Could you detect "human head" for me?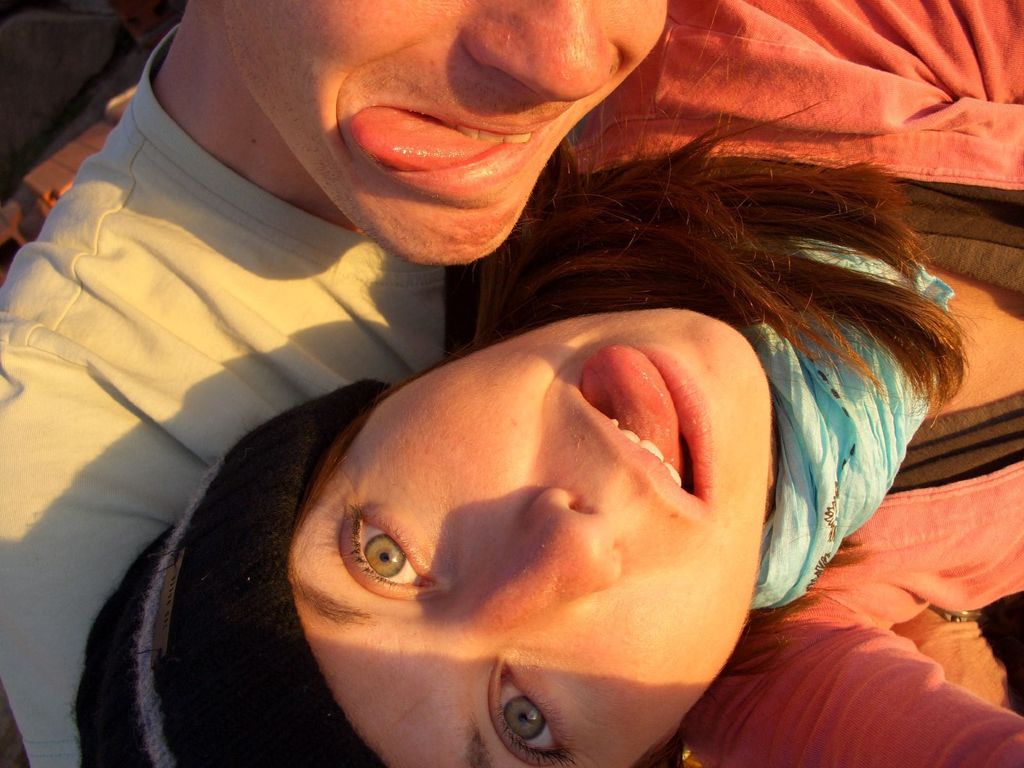
Detection result: crop(223, 0, 678, 267).
